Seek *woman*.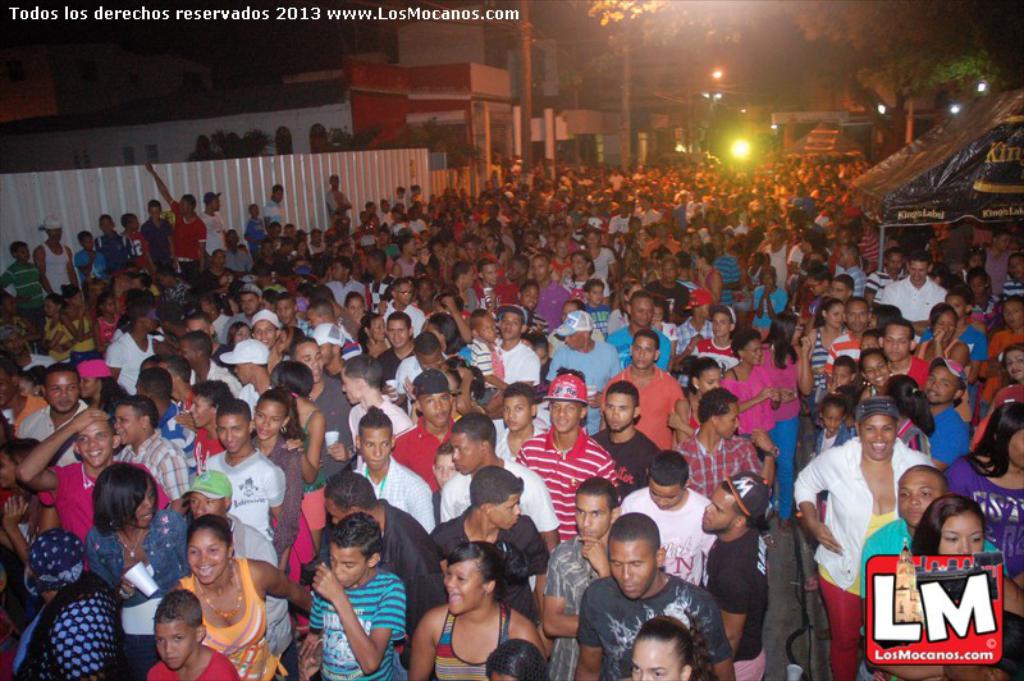
box(804, 293, 850, 413).
